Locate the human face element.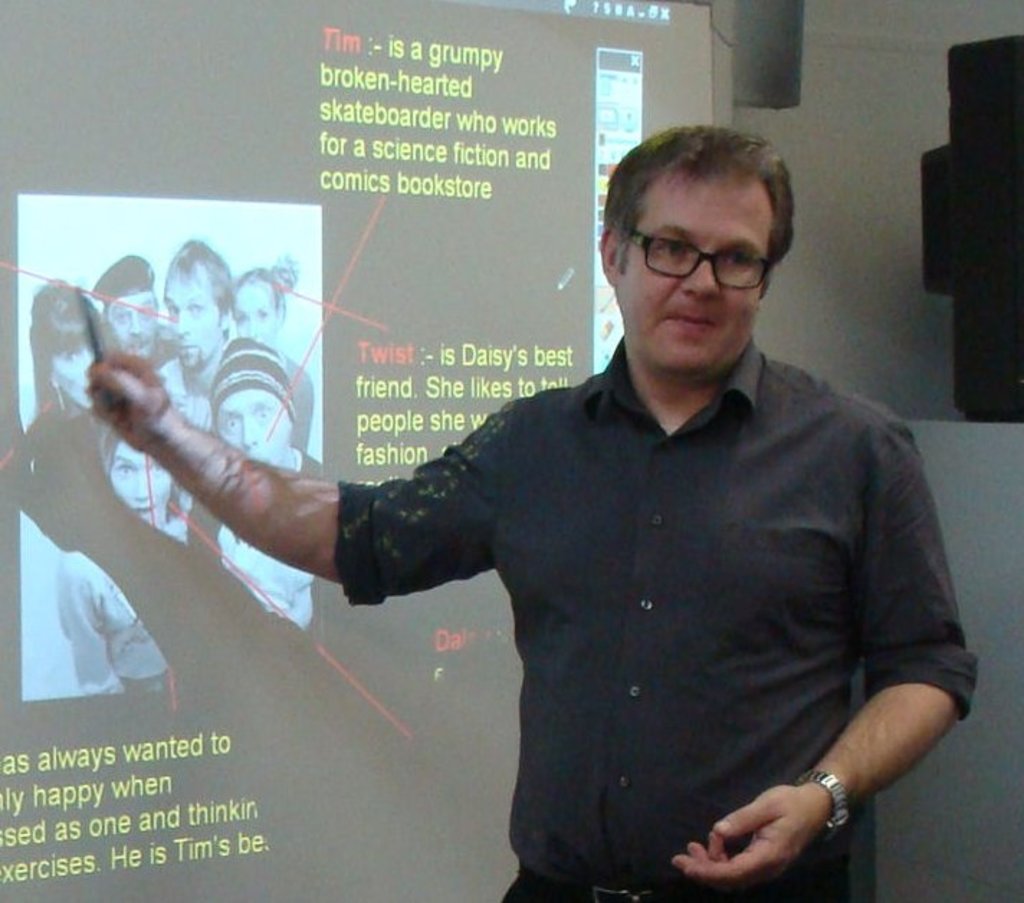
Element bbox: (161,272,217,371).
